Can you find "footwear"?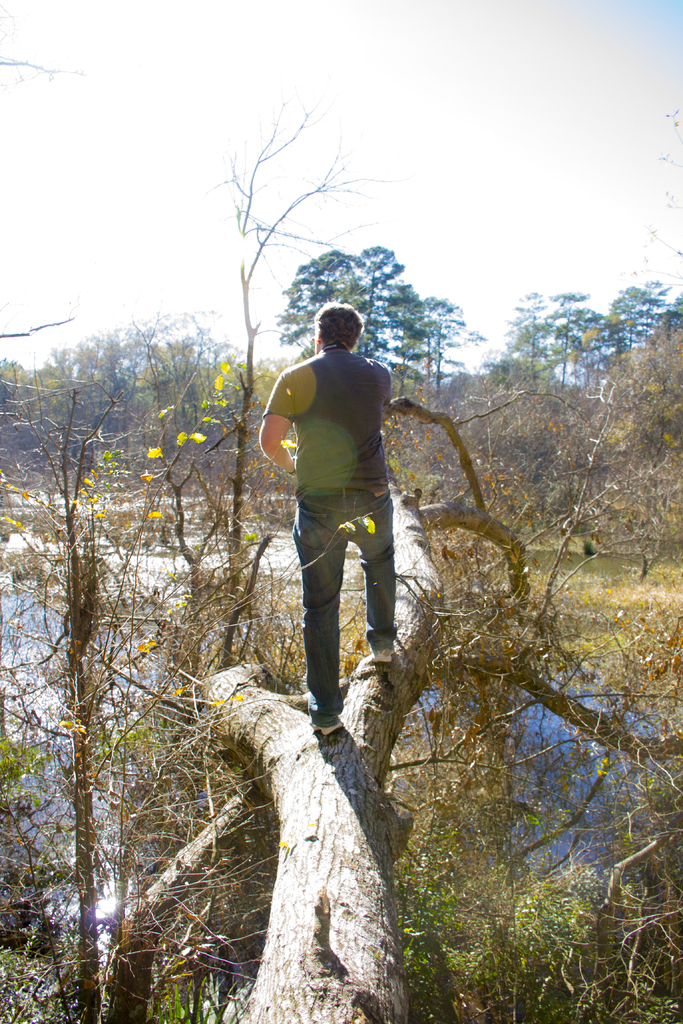
Yes, bounding box: box=[303, 699, 345, 738].
